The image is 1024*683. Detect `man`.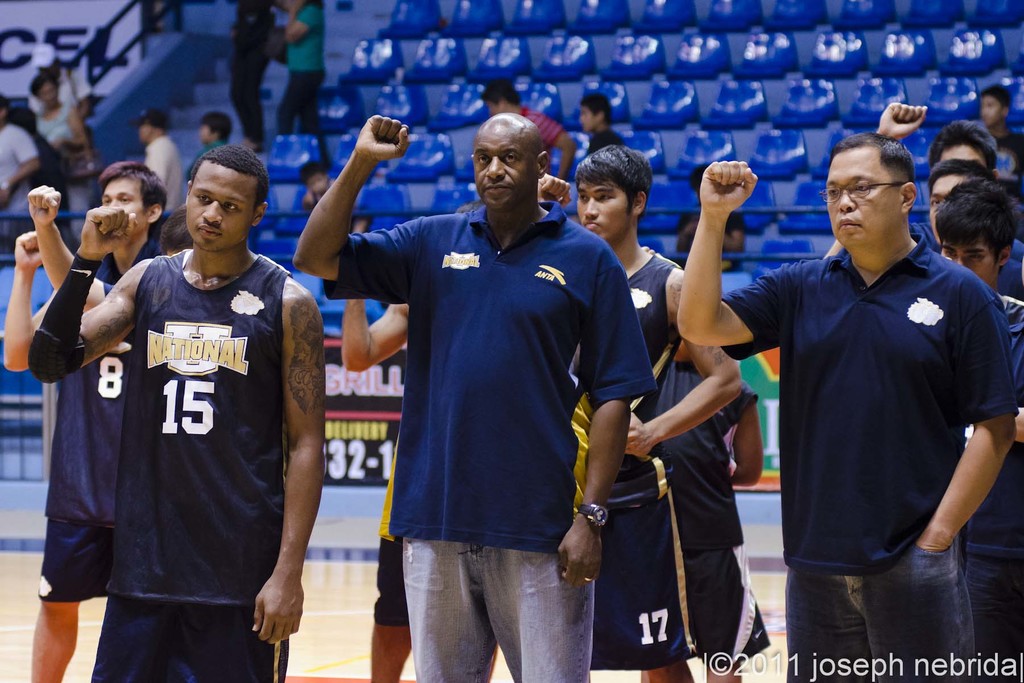
Detection: locate(753, 106, 996, 675).
